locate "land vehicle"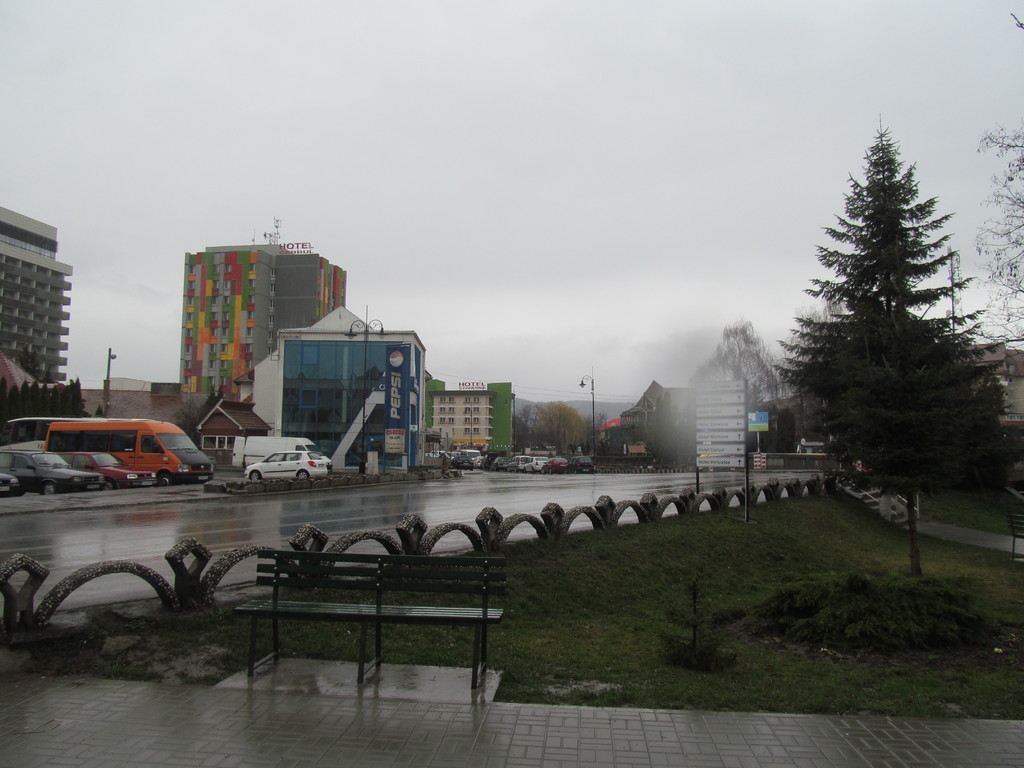
429/451/433/455
